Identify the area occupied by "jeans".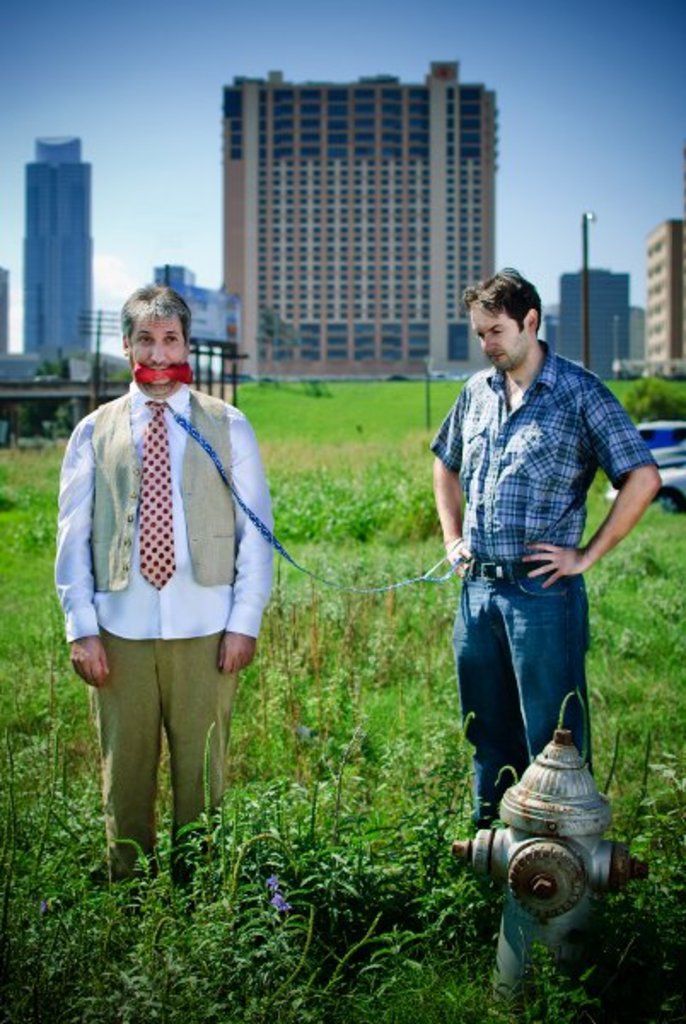
Area: bbox=[464, 580, 602, 795].
